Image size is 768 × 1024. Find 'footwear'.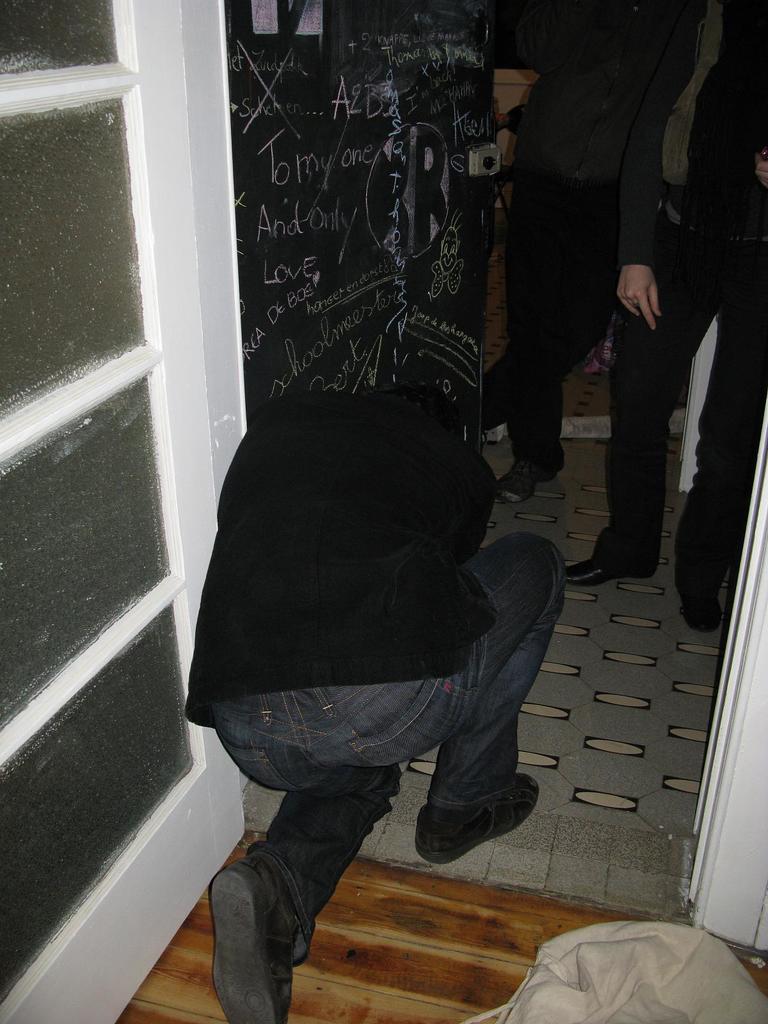
[412, 774, 538, 865].
